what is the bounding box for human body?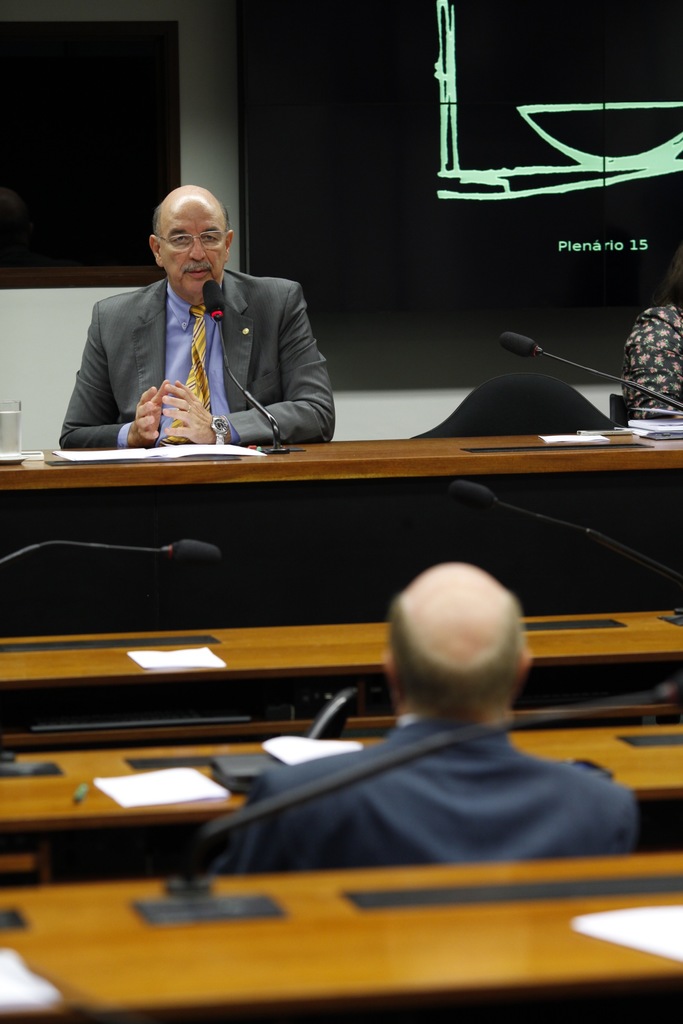
{"left": 248, "top": 563, "right": 630, "bottom": 901}.
